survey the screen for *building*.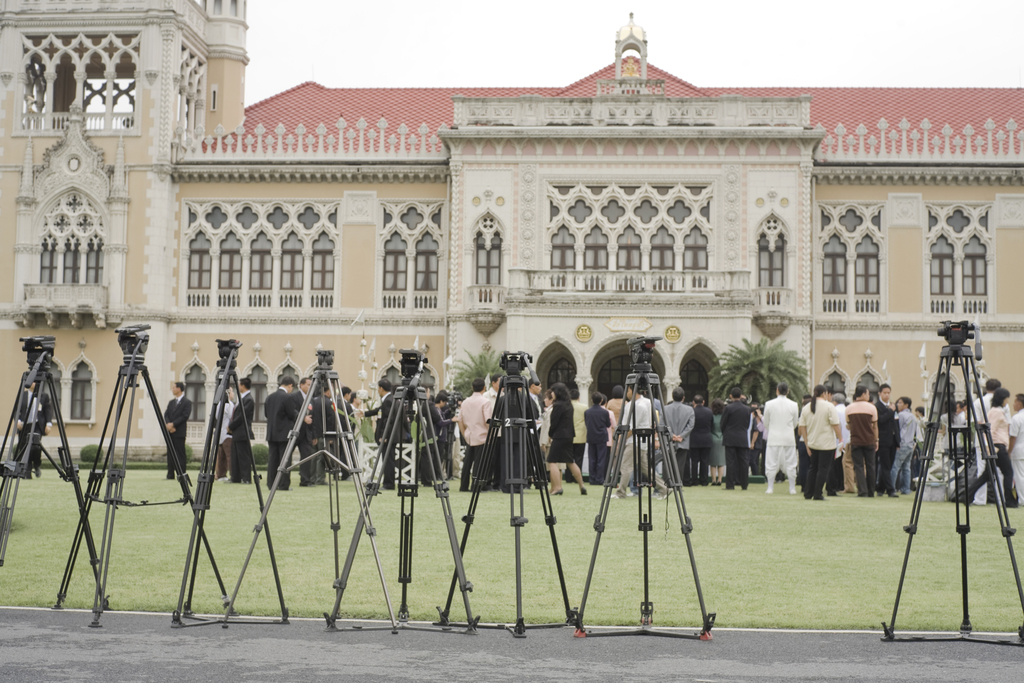
Survey found: rect(0, 0, 1023, 457).
